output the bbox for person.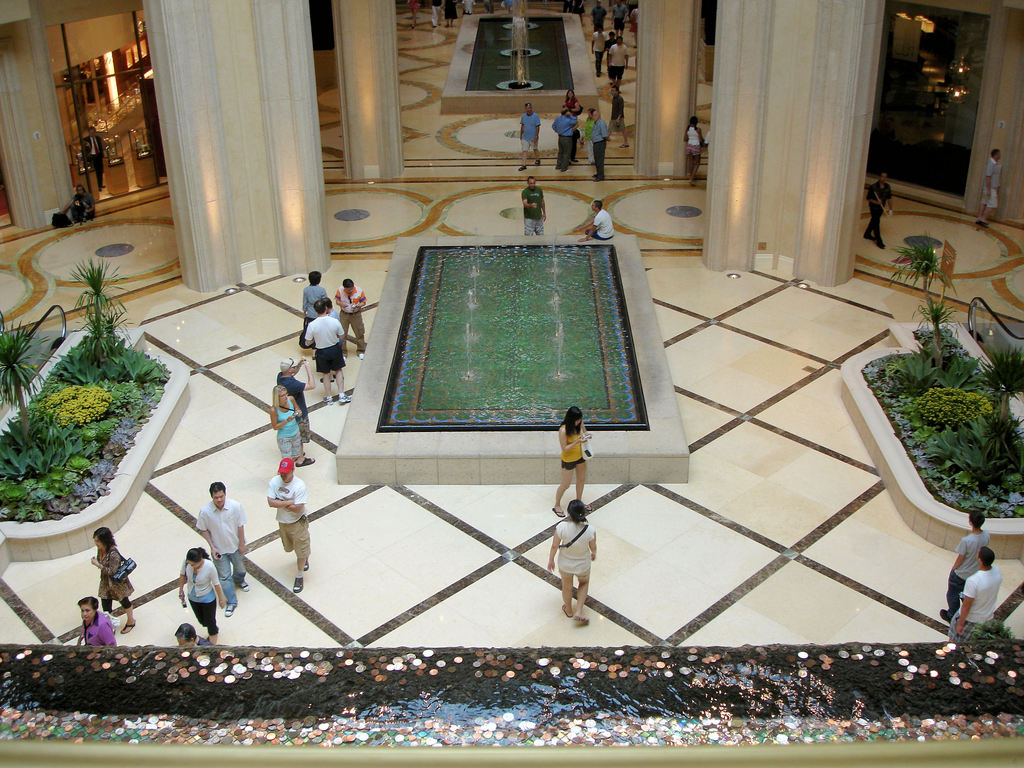
rect(67, 600, 122, 650).
